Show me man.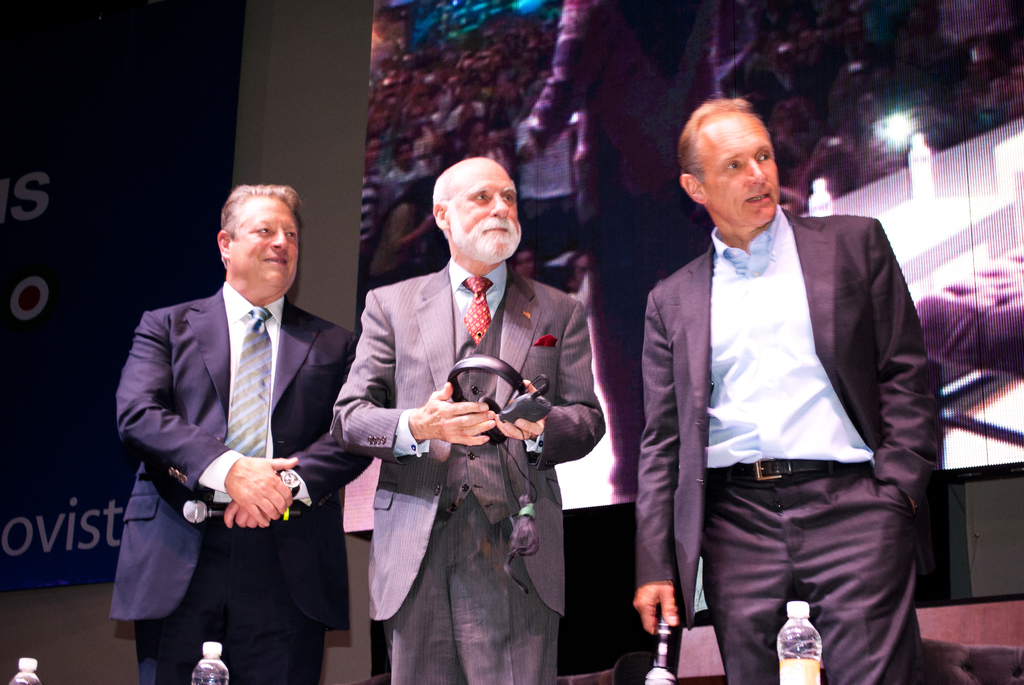
man is here: x1=625 y1=108 x2=945 y2=673.
